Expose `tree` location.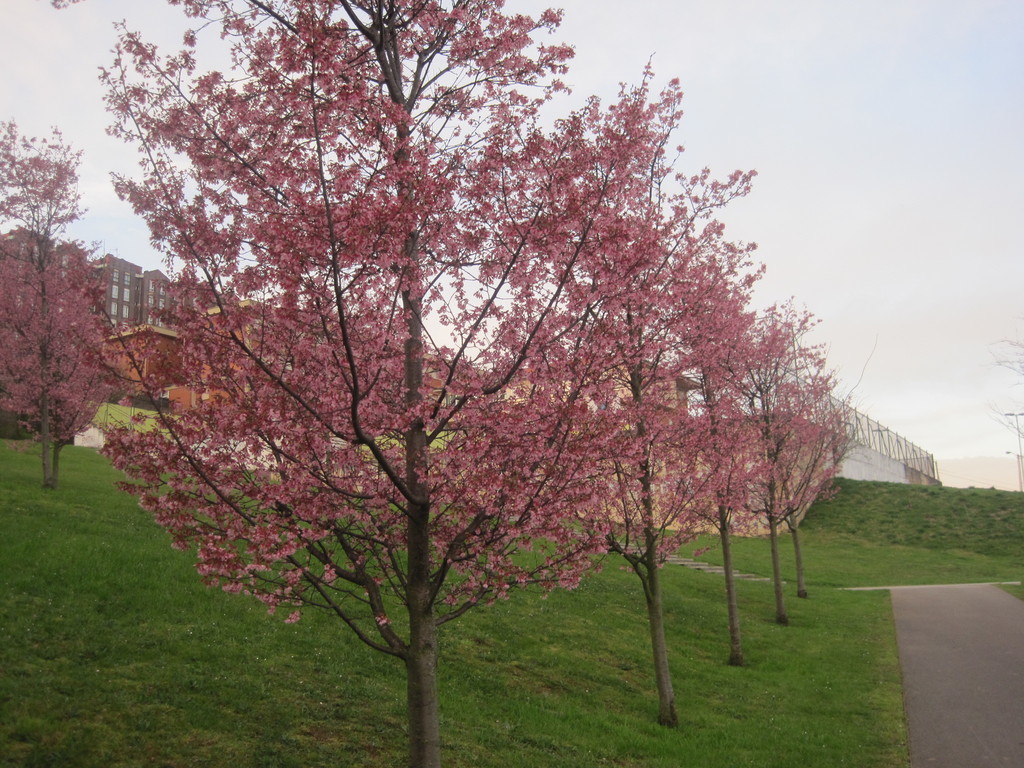
Exposed at bbox(0, 106, 120, 494).
